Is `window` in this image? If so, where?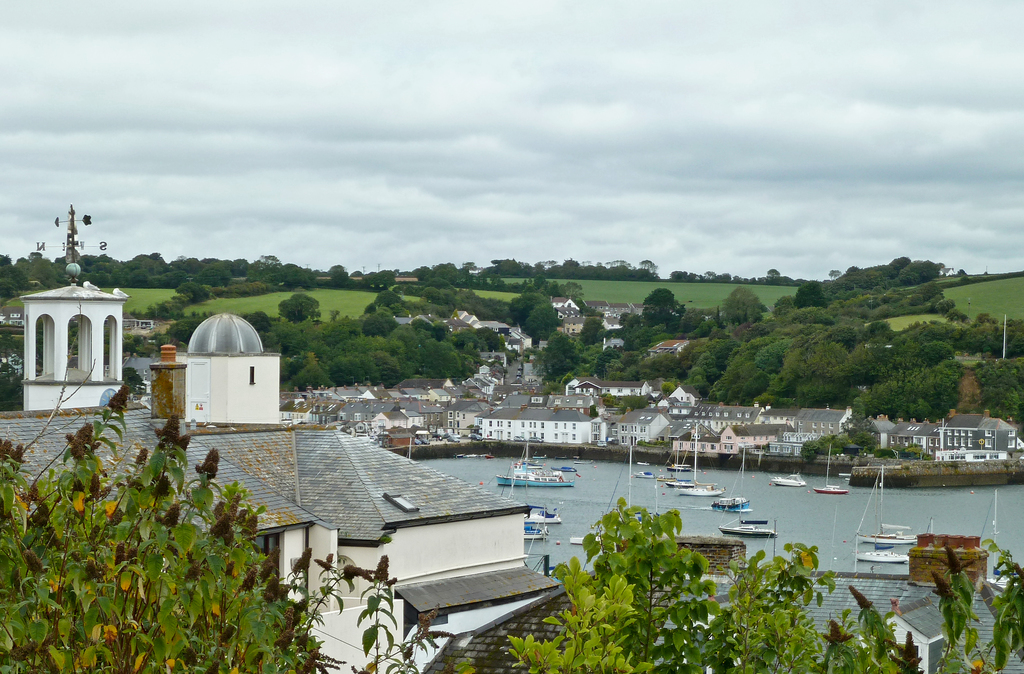
Yes, at (left=821, top=421, right=824, bottom=426).
